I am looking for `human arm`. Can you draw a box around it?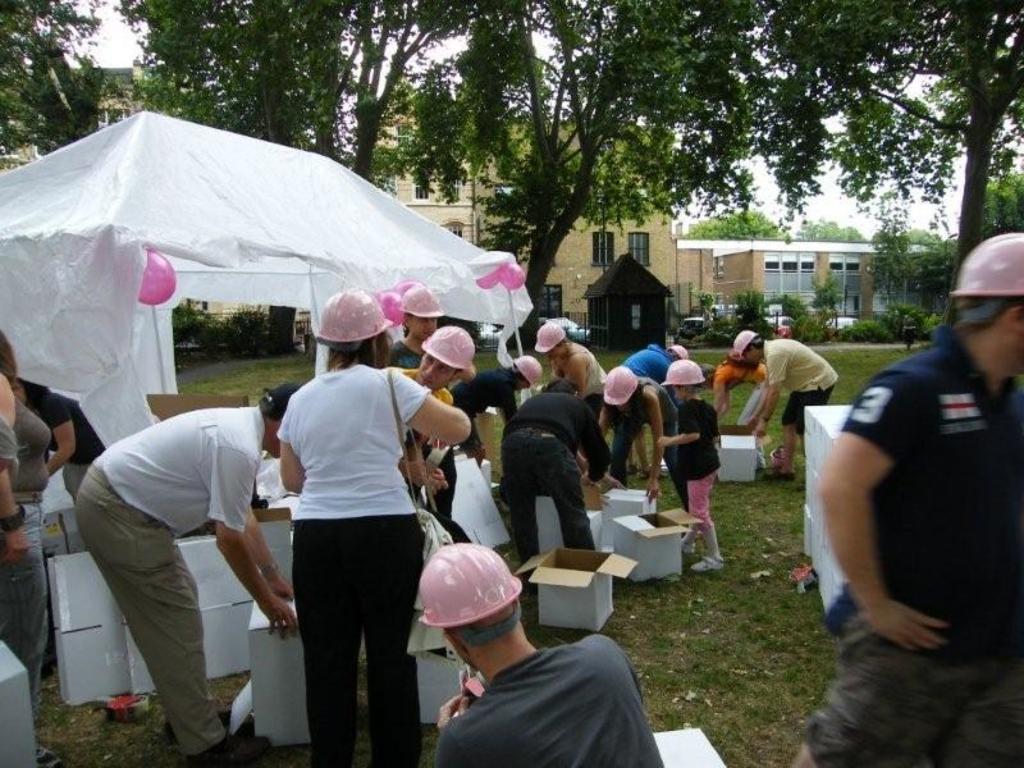
Sure, the bounding box is BBox(575, 406, 608, 489).
